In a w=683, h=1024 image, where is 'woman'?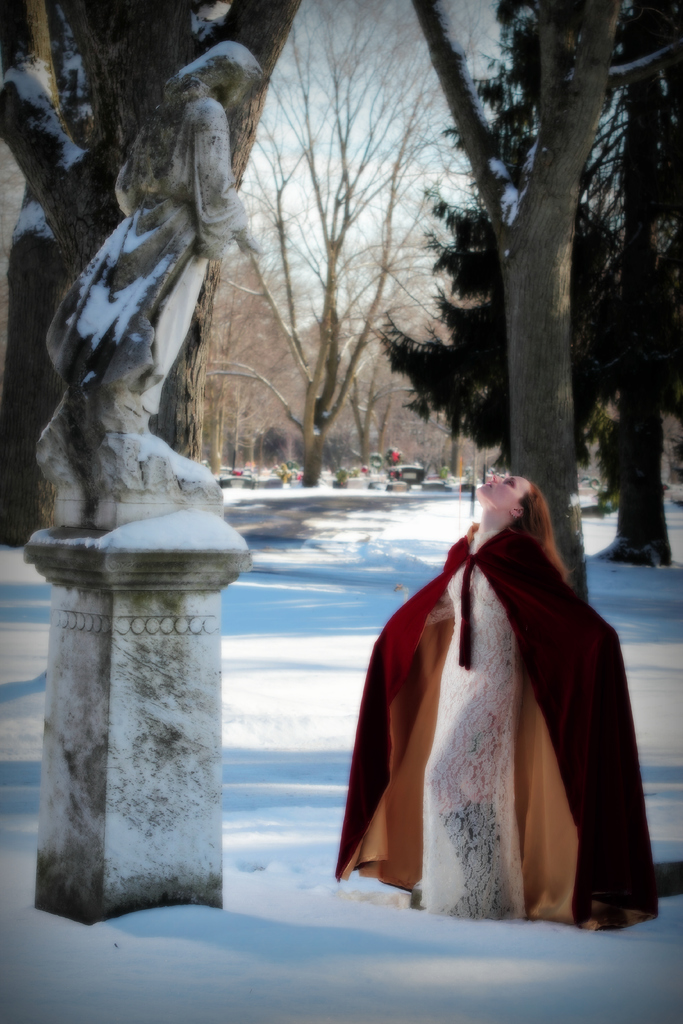
x1=334, y1=471, x2=659, y2=927.
